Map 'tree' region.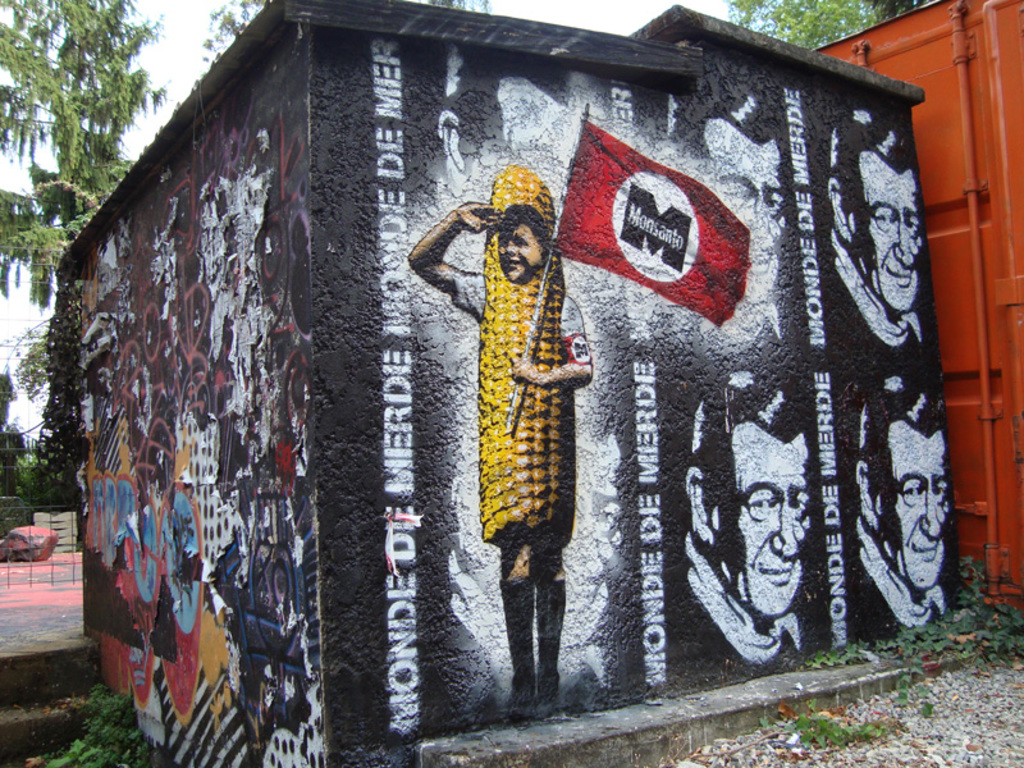
Mapped to box(1, 0, 169, 302).
